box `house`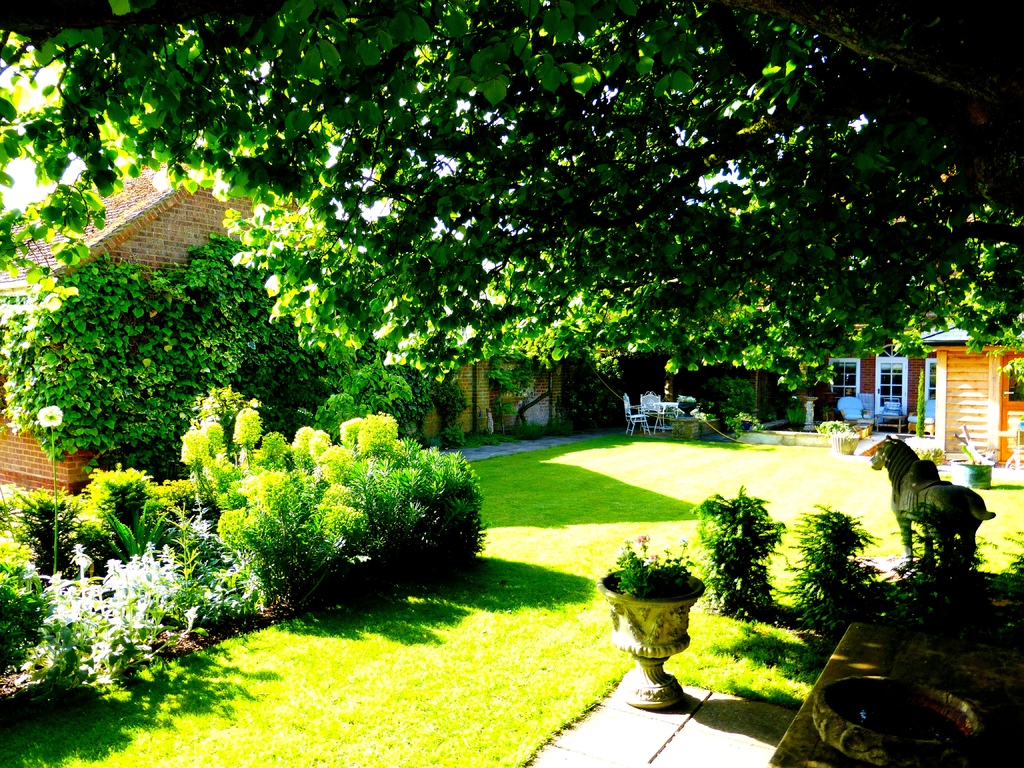
box(413, 335, 578, 447)
